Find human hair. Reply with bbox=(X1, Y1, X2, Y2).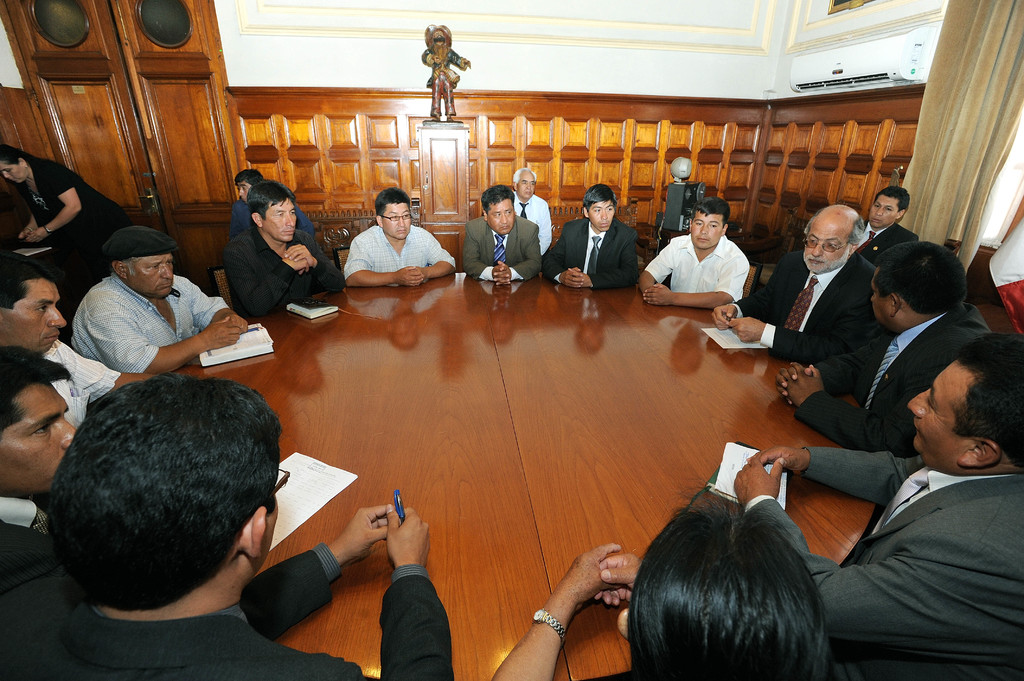
bbox=(692, 197, 733, 228).
